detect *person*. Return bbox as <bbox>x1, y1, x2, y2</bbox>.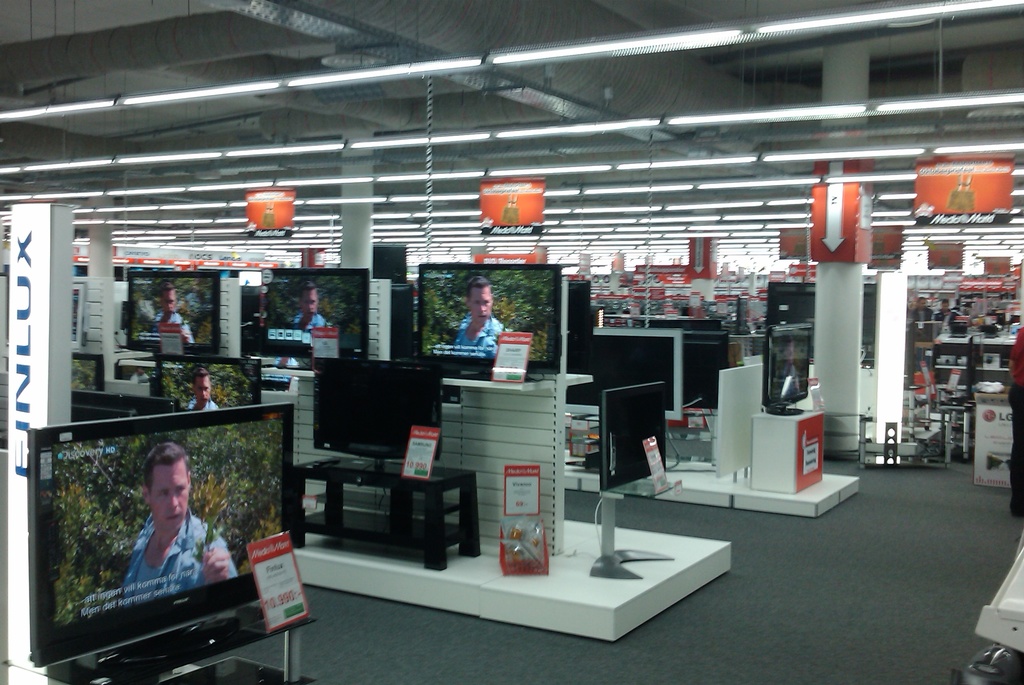
<bbox>147, 279, 197, 351</bbox>.
